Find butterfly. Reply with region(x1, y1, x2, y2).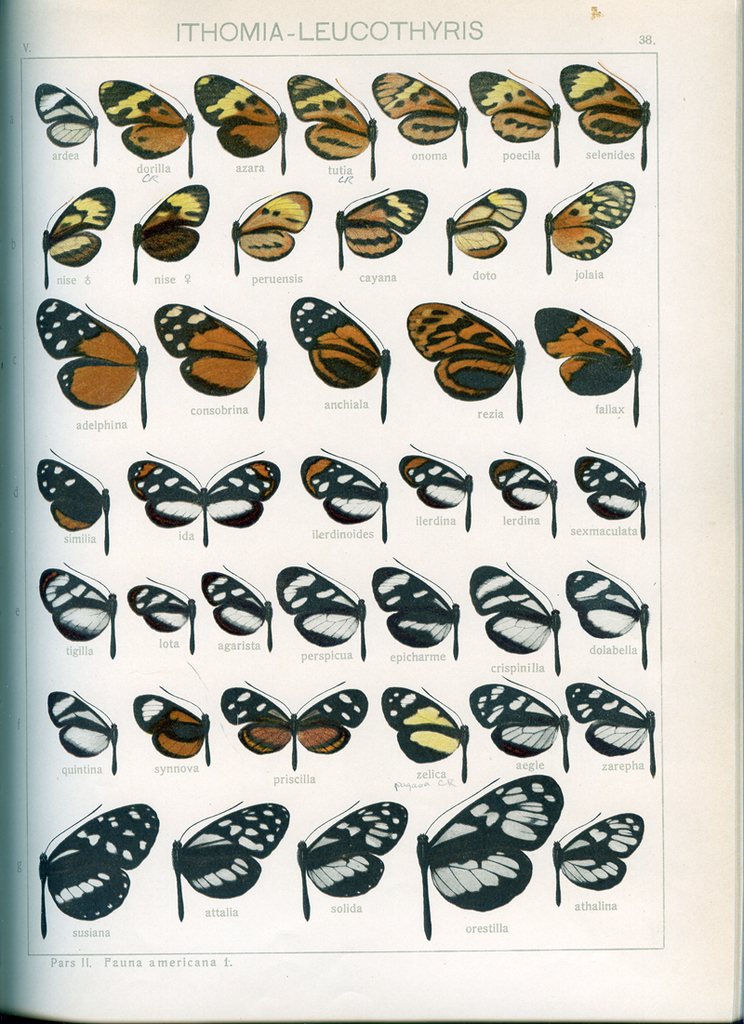
region(376, 685, 472, 779).
